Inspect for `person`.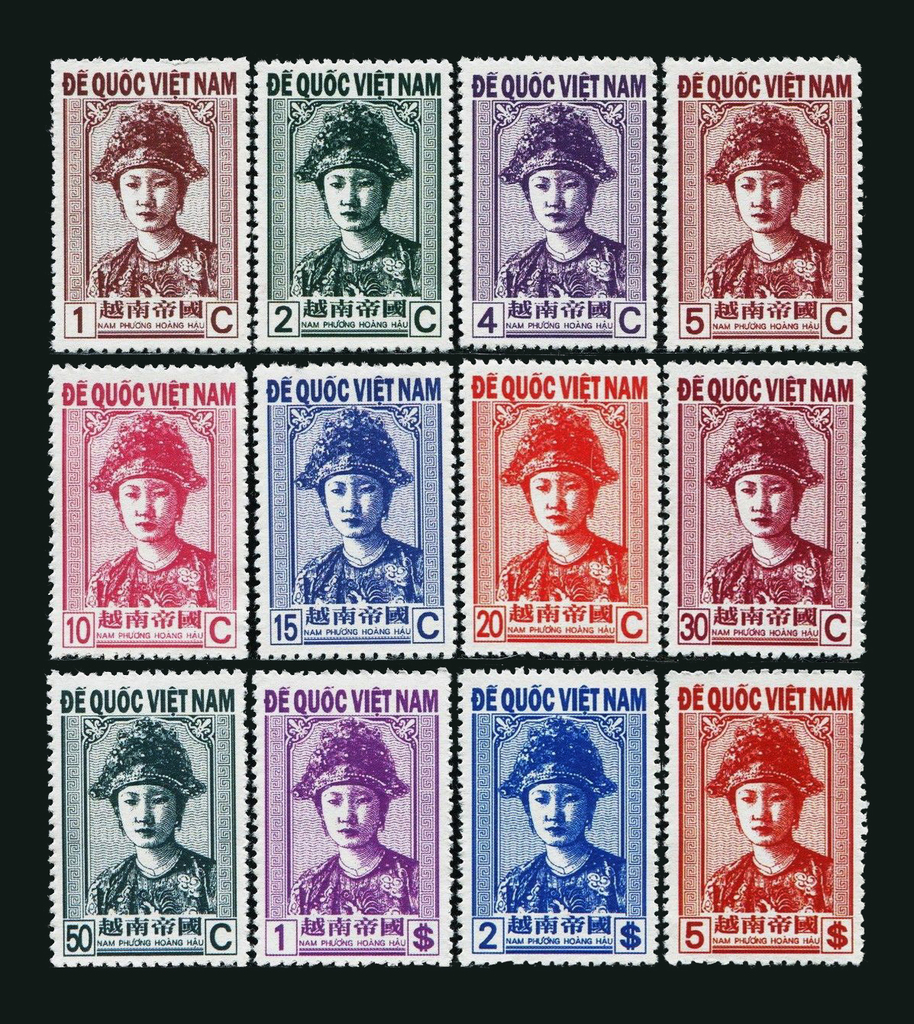
Inspection: 86, 405, 219, 608.
